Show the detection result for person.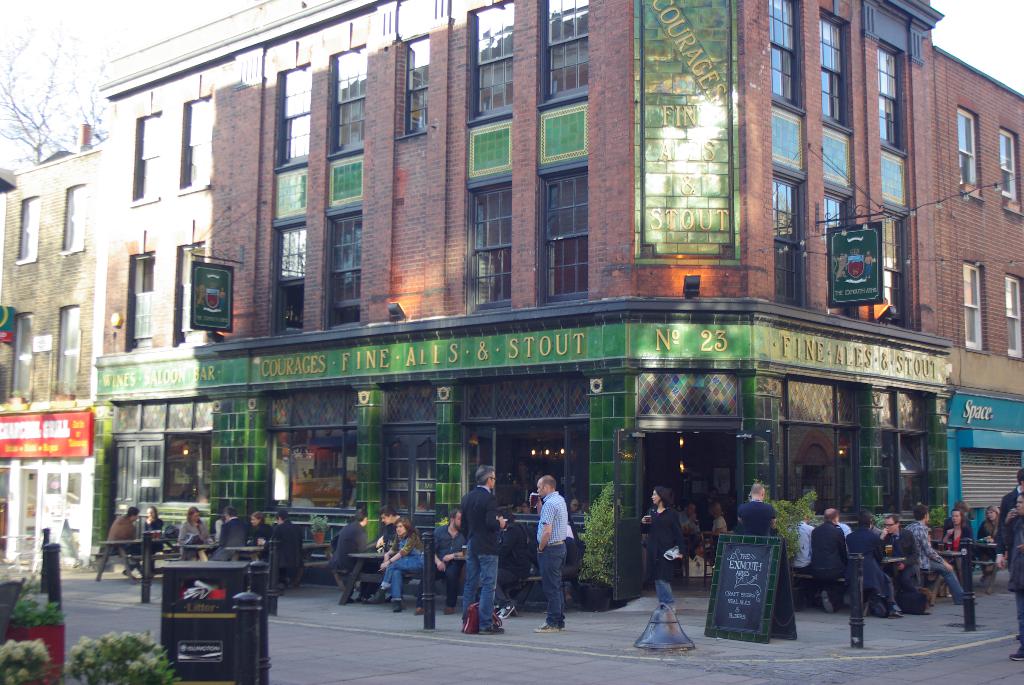
crop(881, 507, 924, 603).
